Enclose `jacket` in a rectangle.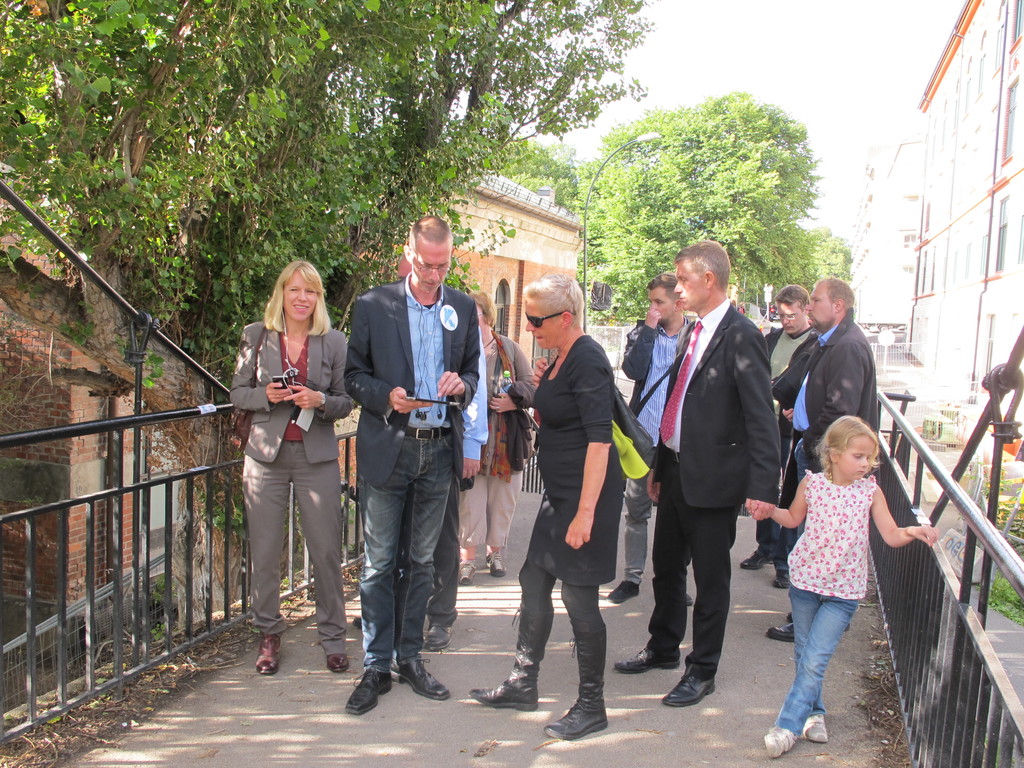
box(806, 304, 881, 458).
